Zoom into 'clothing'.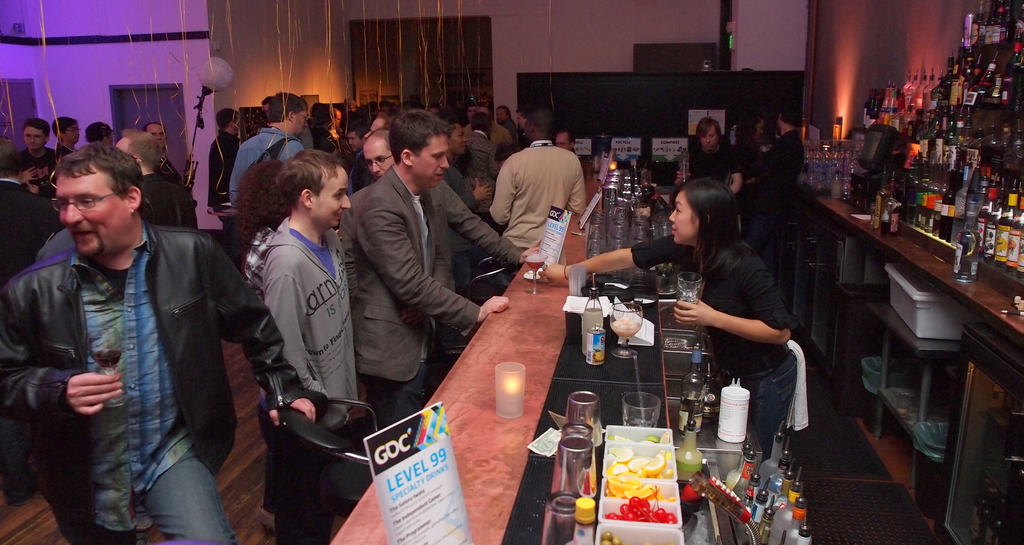
Zoom target: x1=465 y1=128 x2=494 y2=183.
